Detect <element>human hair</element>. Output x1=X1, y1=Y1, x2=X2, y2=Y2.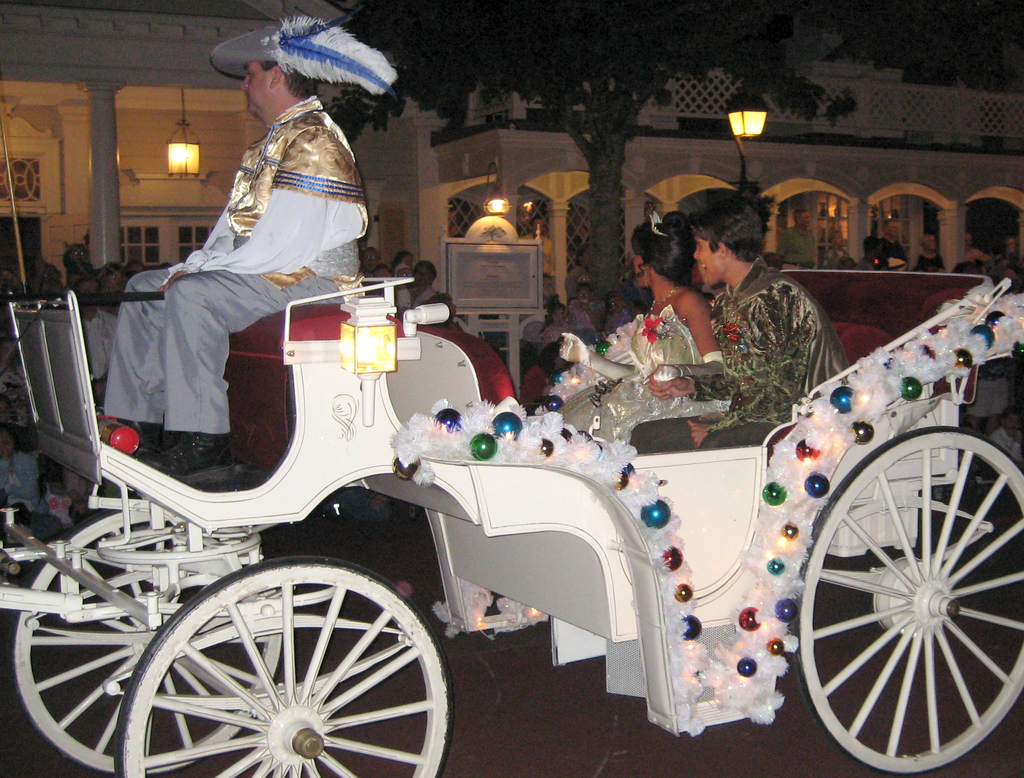
x1=695, y1=191, x2=782, y2=287.
